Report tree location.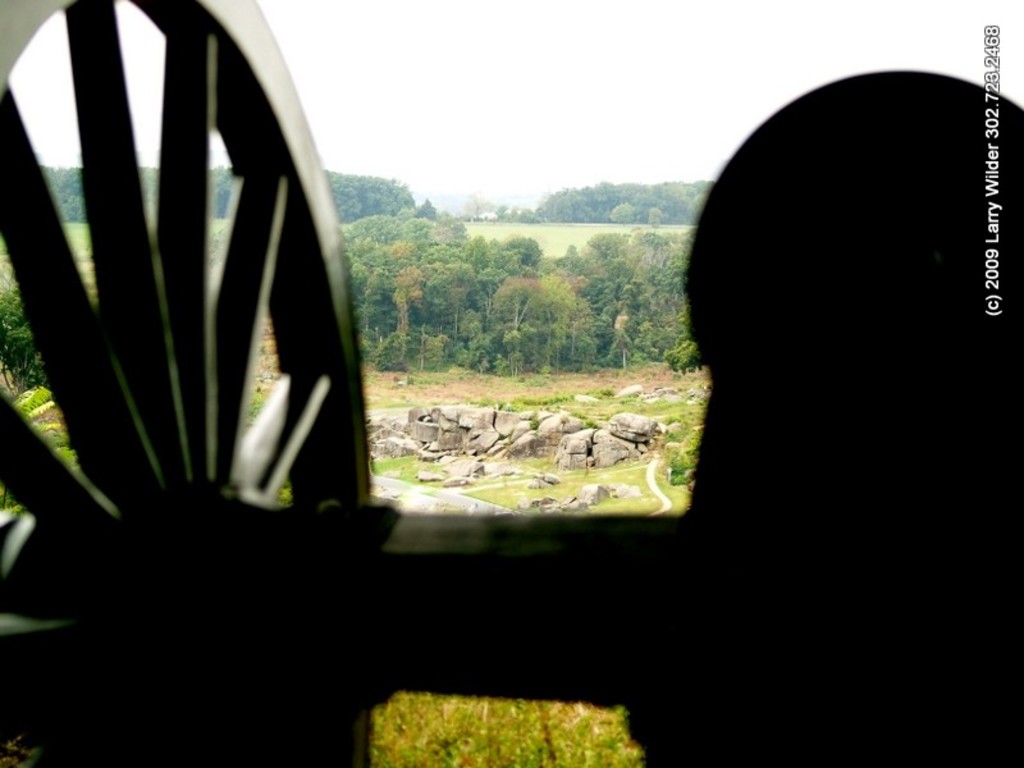
Report: 47 164 87 225.
